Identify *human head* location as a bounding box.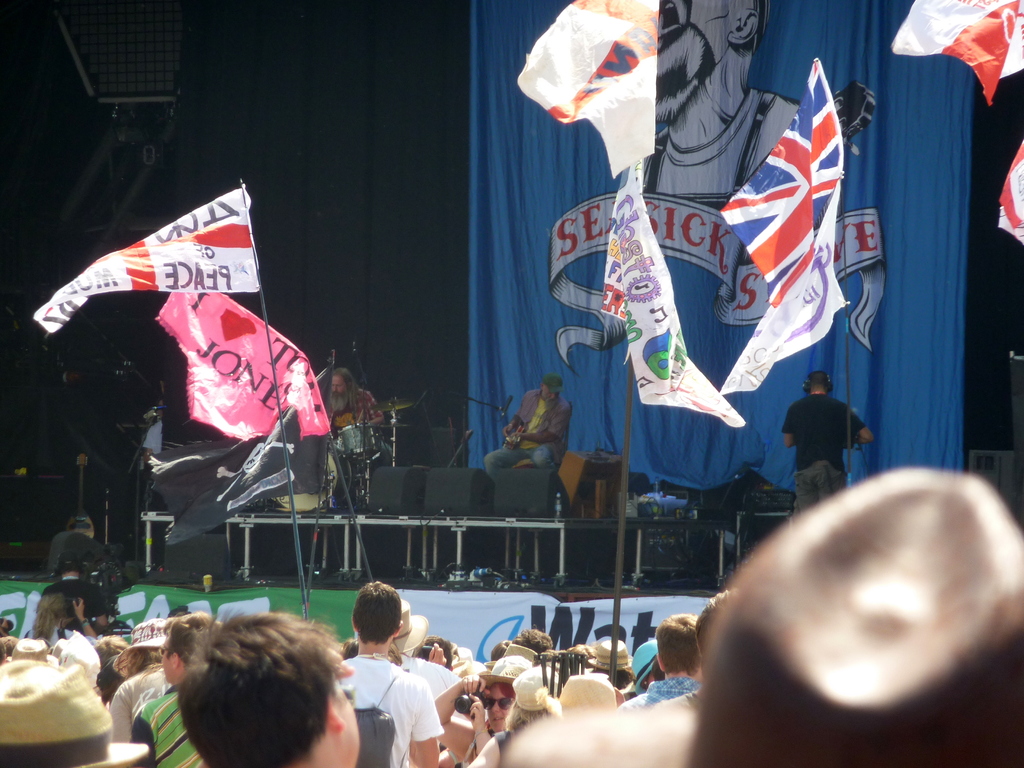
689/463/1023/767.
